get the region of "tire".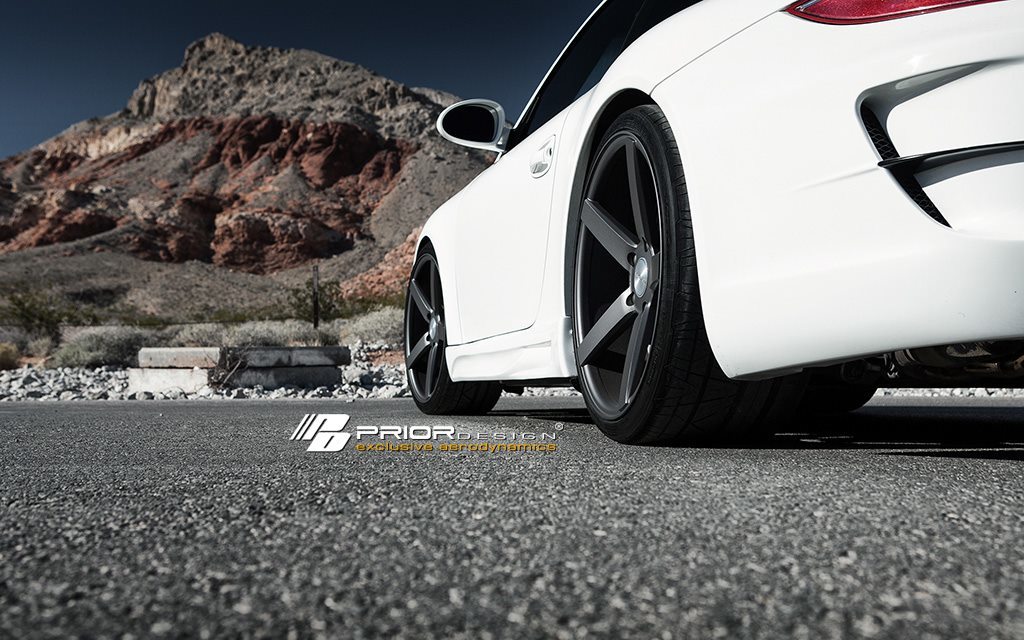
bbox=(567, 97, 780, 448).
